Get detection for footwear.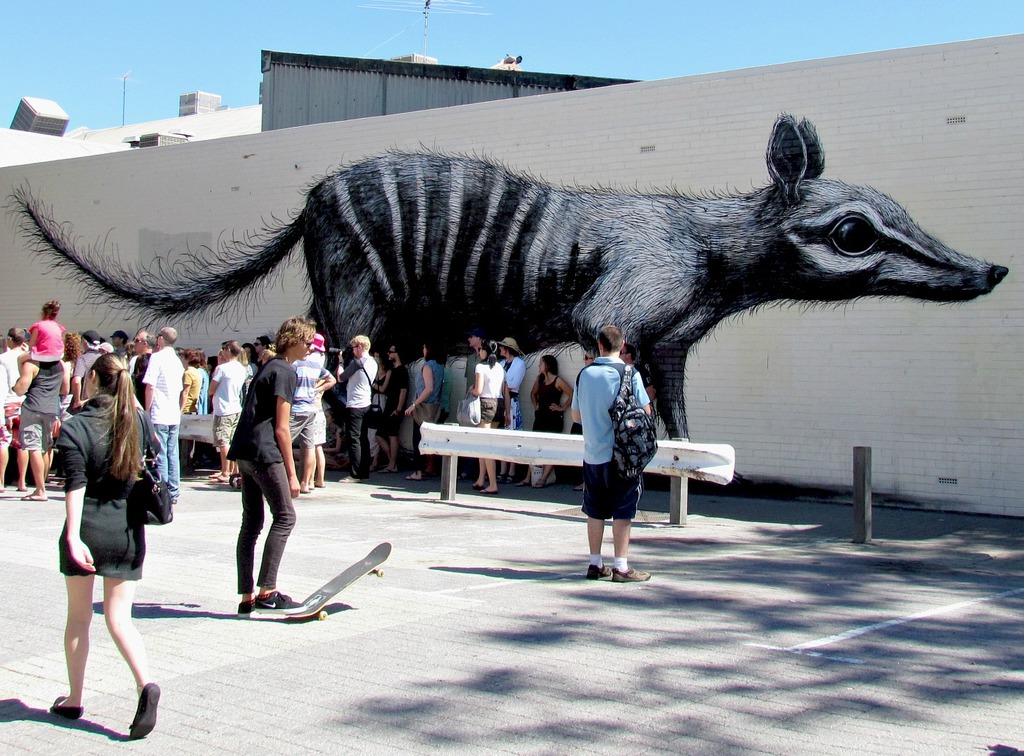
Detection: 480:488:502:493.
